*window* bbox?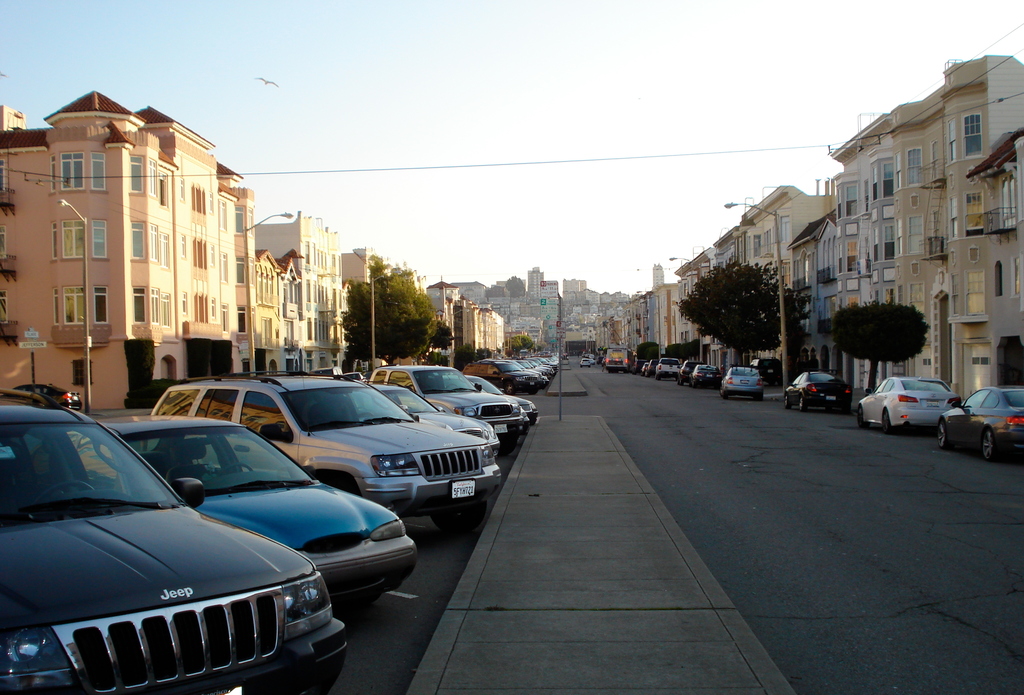
l=159, t=168, r=172, b=207
